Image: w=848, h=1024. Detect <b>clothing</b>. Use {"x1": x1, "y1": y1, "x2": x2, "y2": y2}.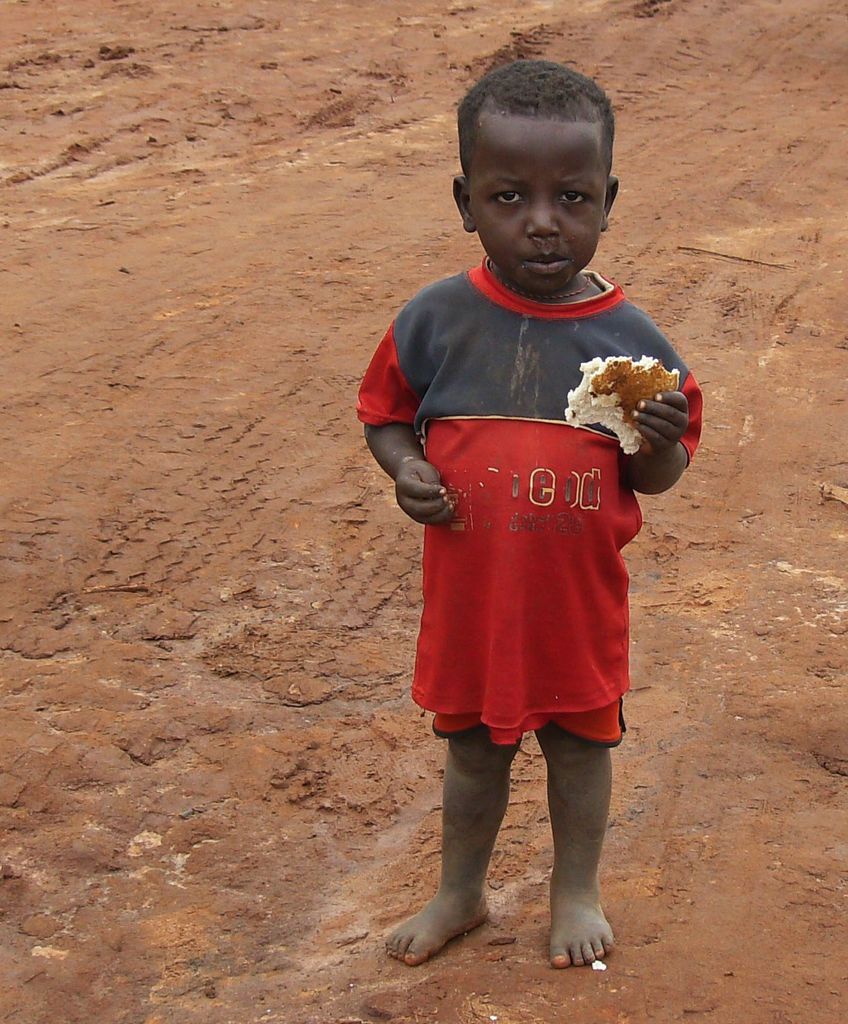
{"x1": 354, "y1": 255, "x2": 697, "y2": 755}.
